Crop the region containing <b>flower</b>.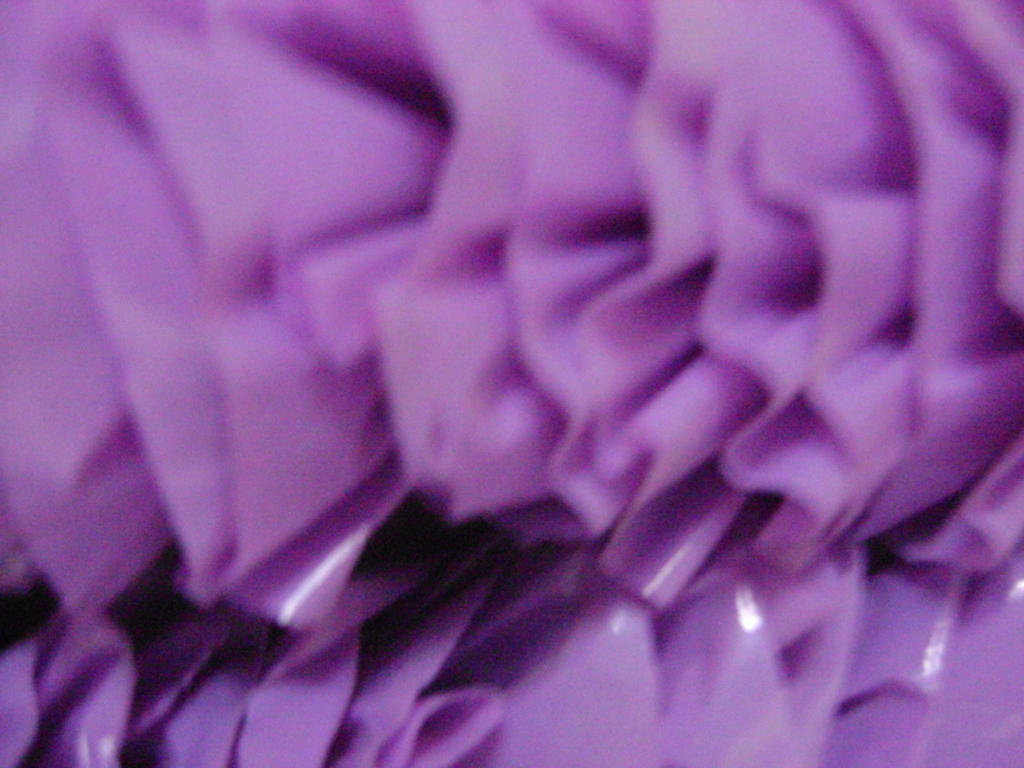
Crop region: box=[2, 1, 1023, 765].
